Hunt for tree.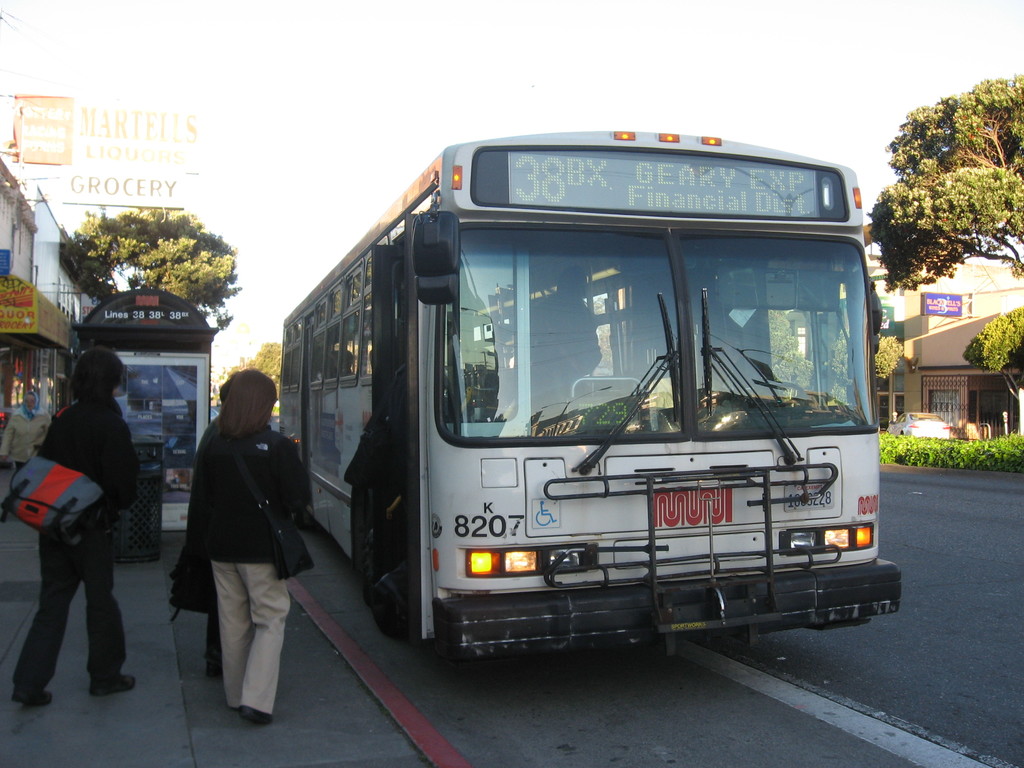
Hunted down at x1=890, y1=66, x2=1012, y2=321.
